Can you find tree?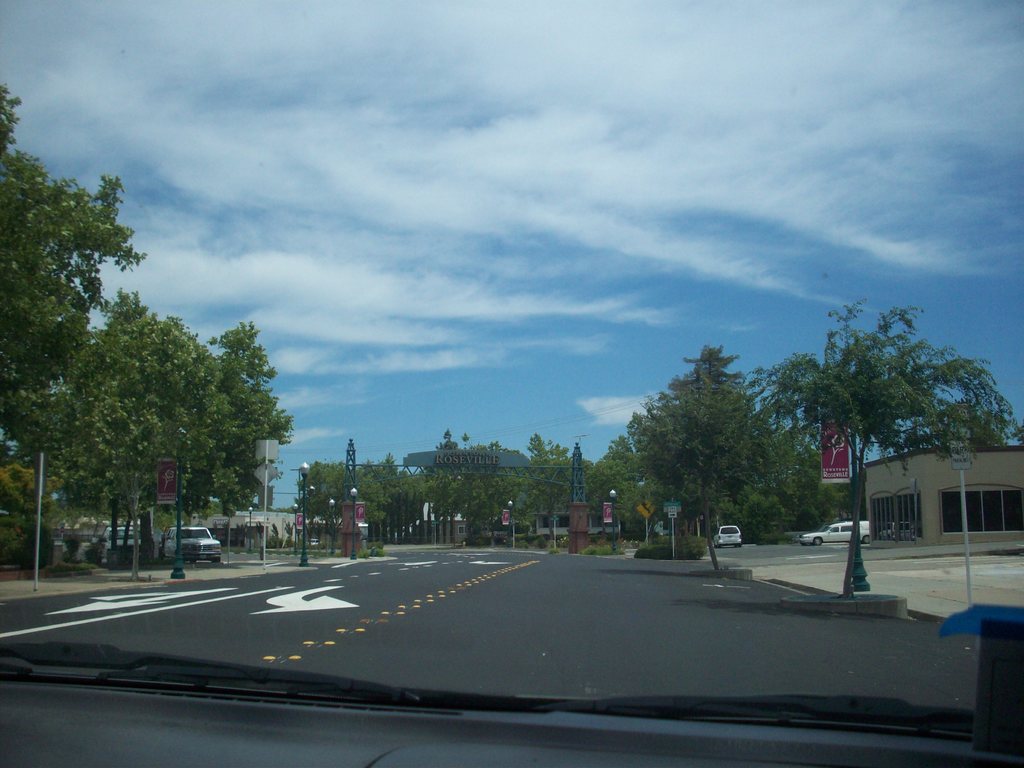
Yes, bounding box: {"x1": 295, "y1": 463, "x2": 387, "y2": 548}.
